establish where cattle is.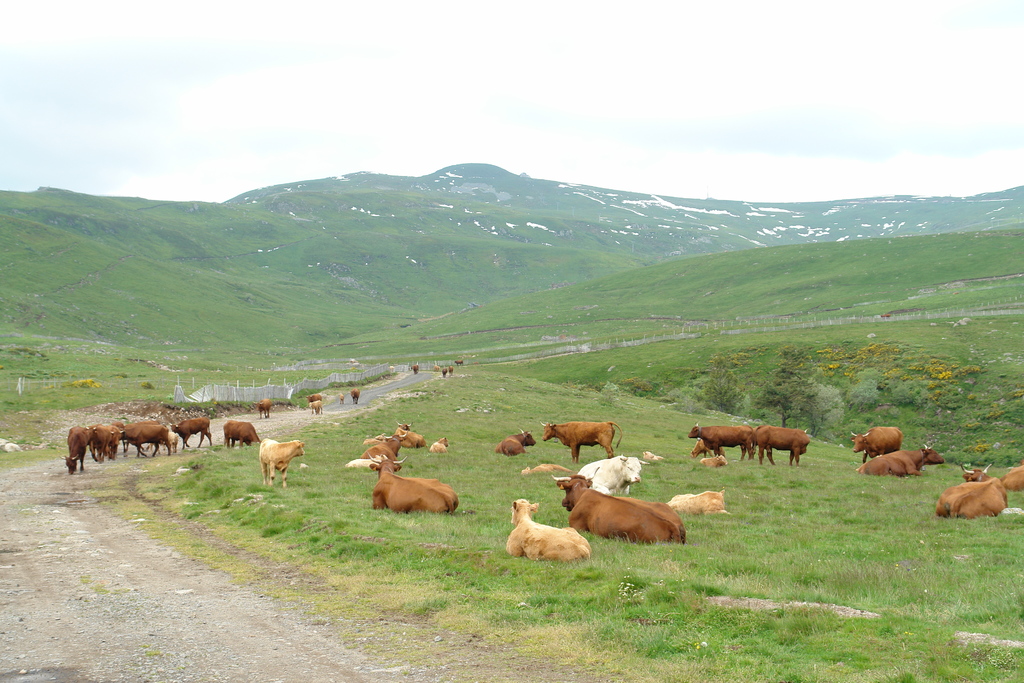
Established at 256/395/272/419.
